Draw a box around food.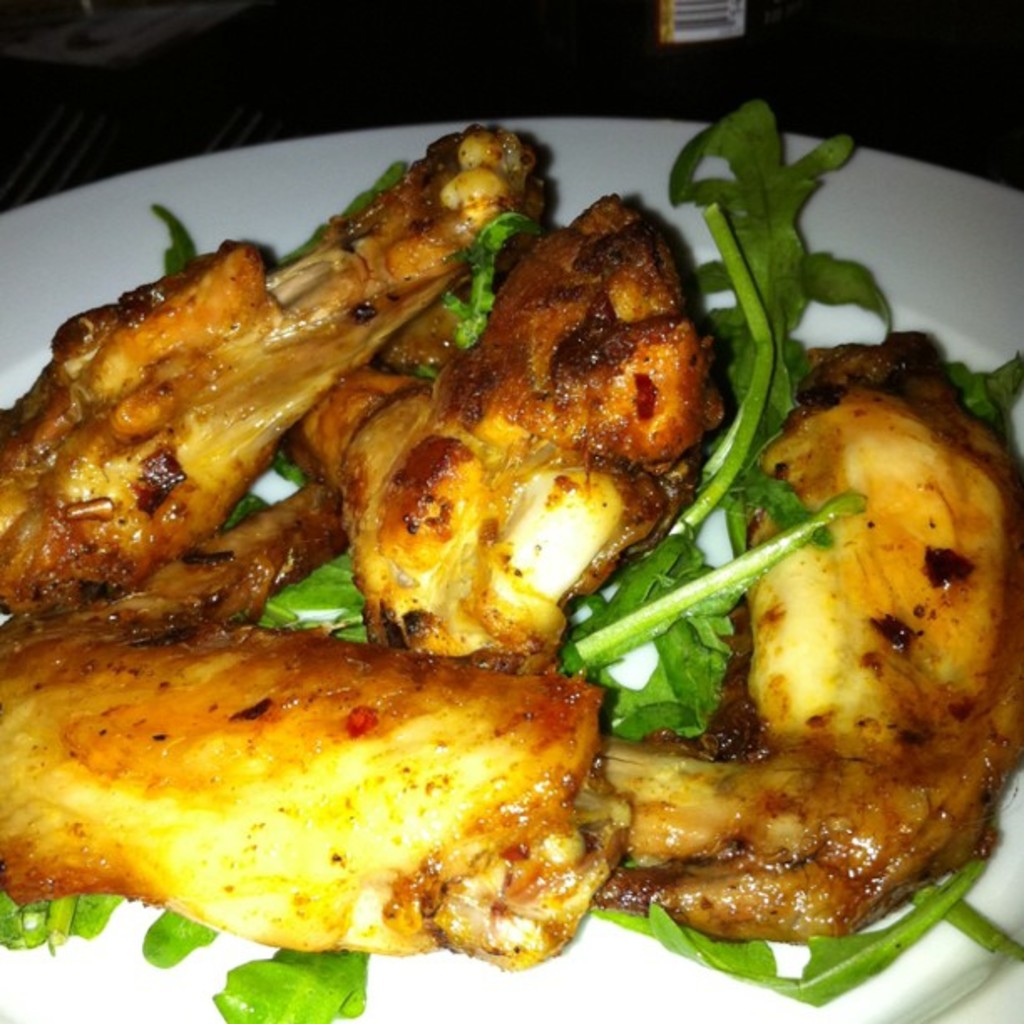
BBox(586, 325, 1022, 952).
